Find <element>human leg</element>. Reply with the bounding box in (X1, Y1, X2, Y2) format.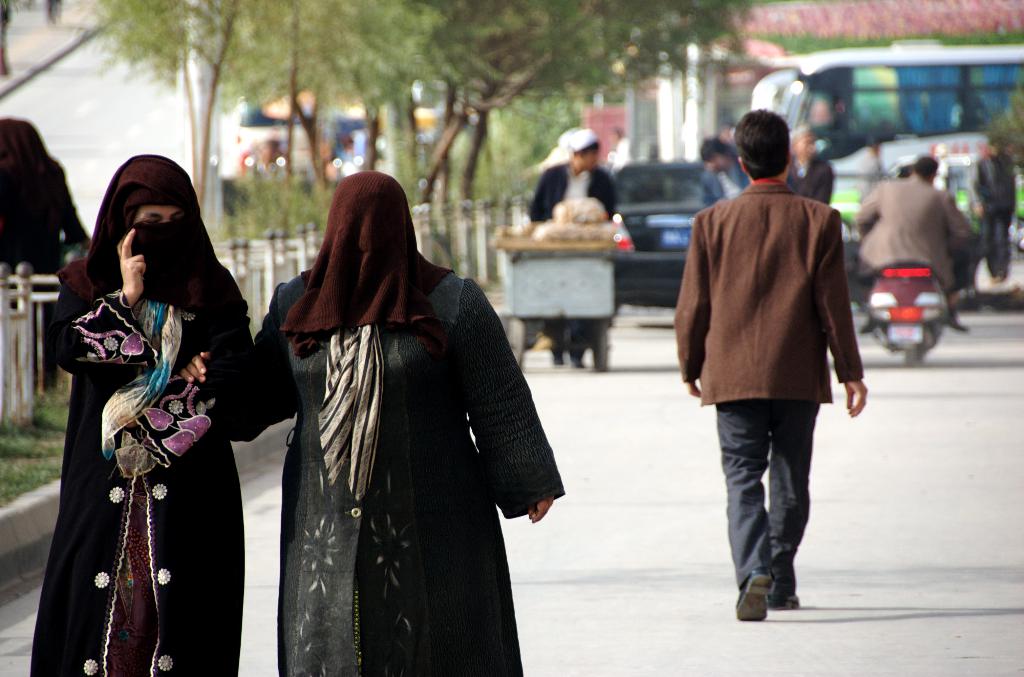
(40, 468, 158, 676).
